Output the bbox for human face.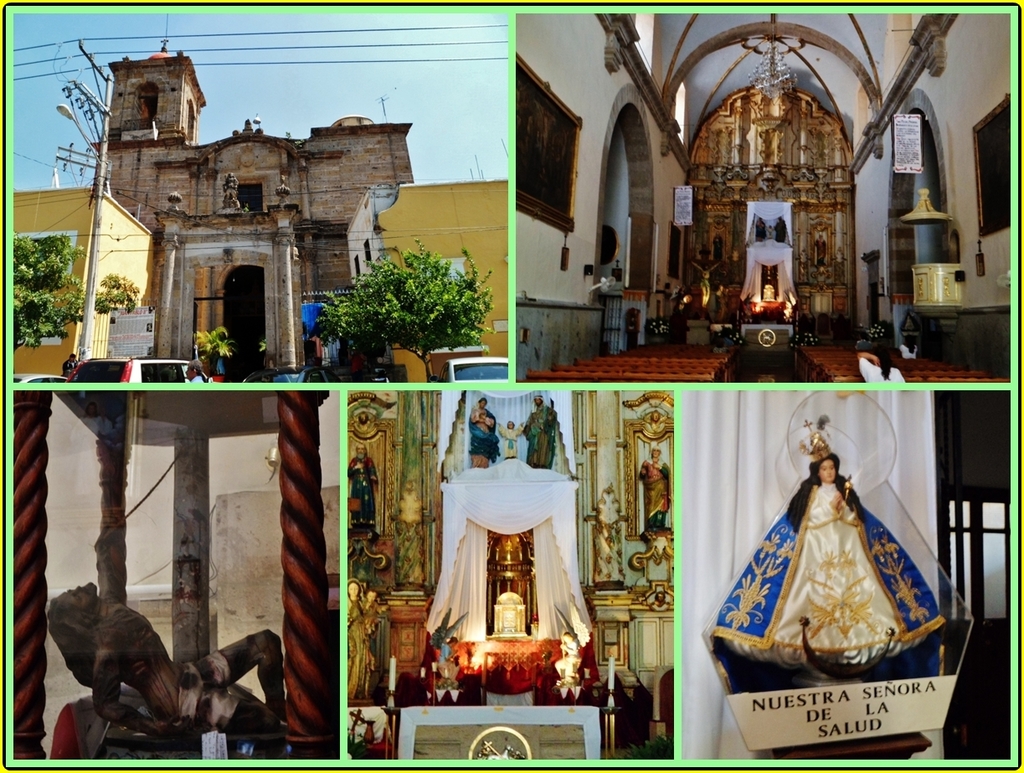
<region>363, 590, 376, 601</region>.
